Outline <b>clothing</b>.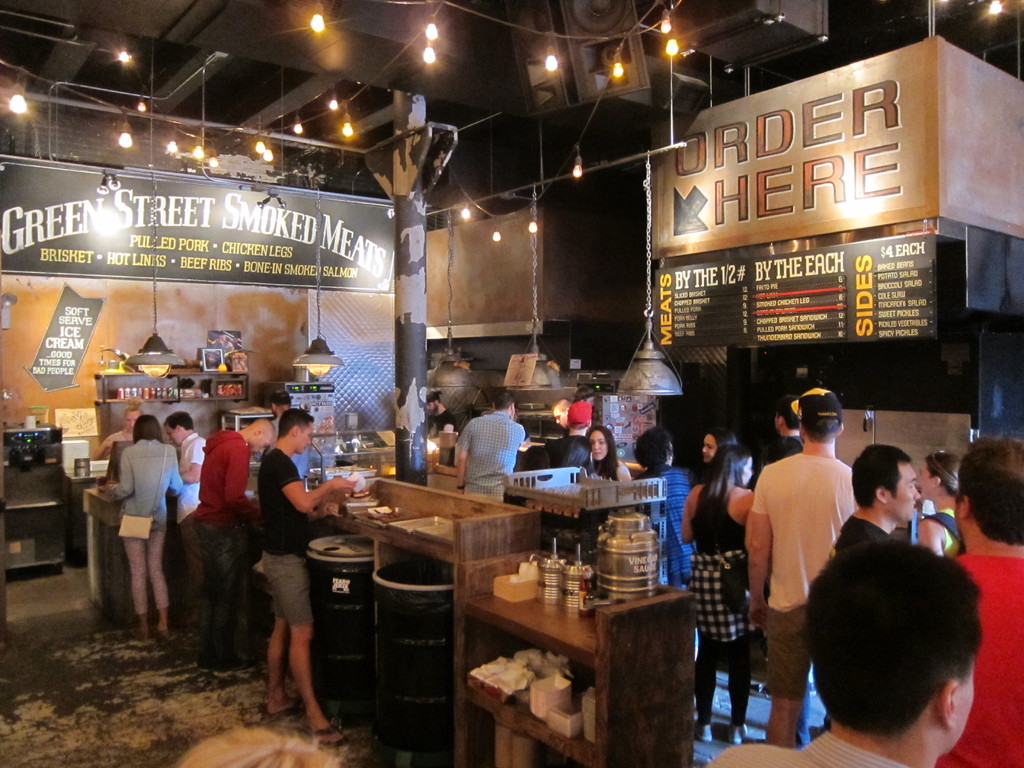
Outline: {"left": 109, "top": 440, "right": 181, "bottom": 617}.
